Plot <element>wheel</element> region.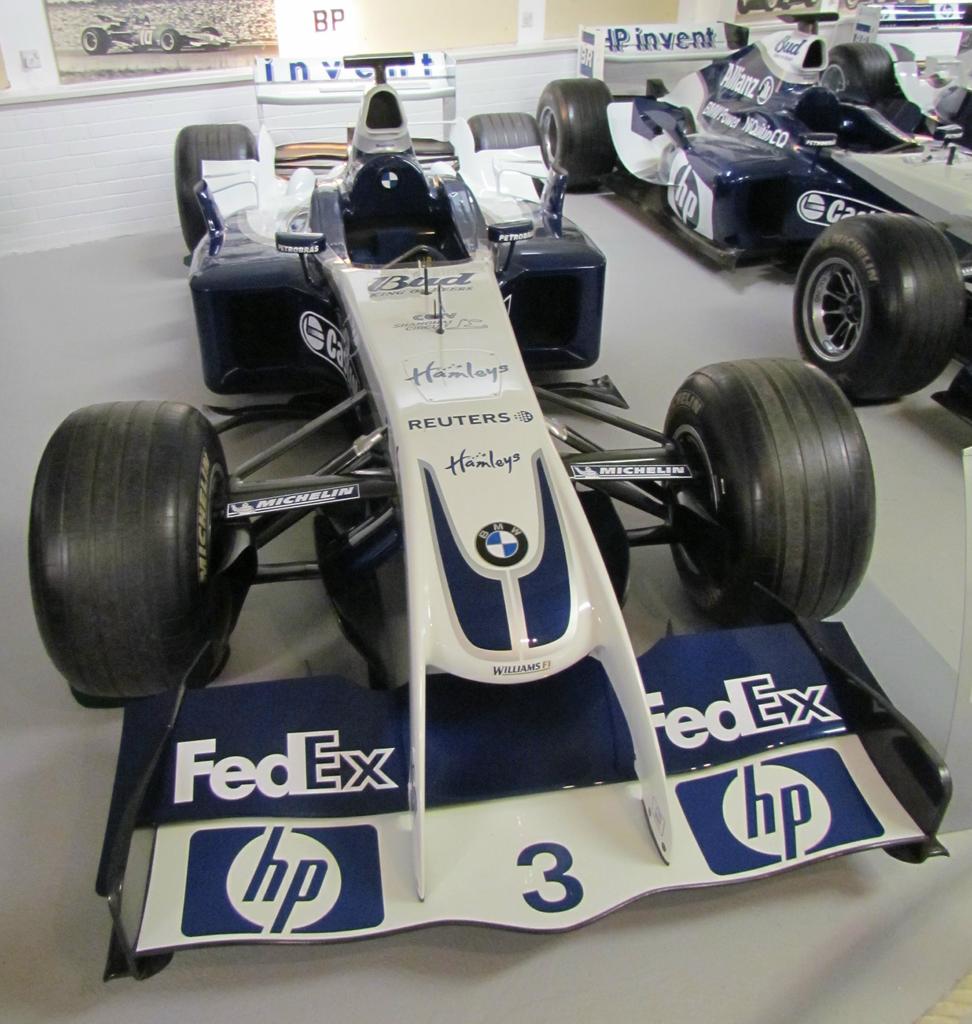
Plotted at {"x1": 27, "y1": 397, "x2": 240, "y2": 693}.
